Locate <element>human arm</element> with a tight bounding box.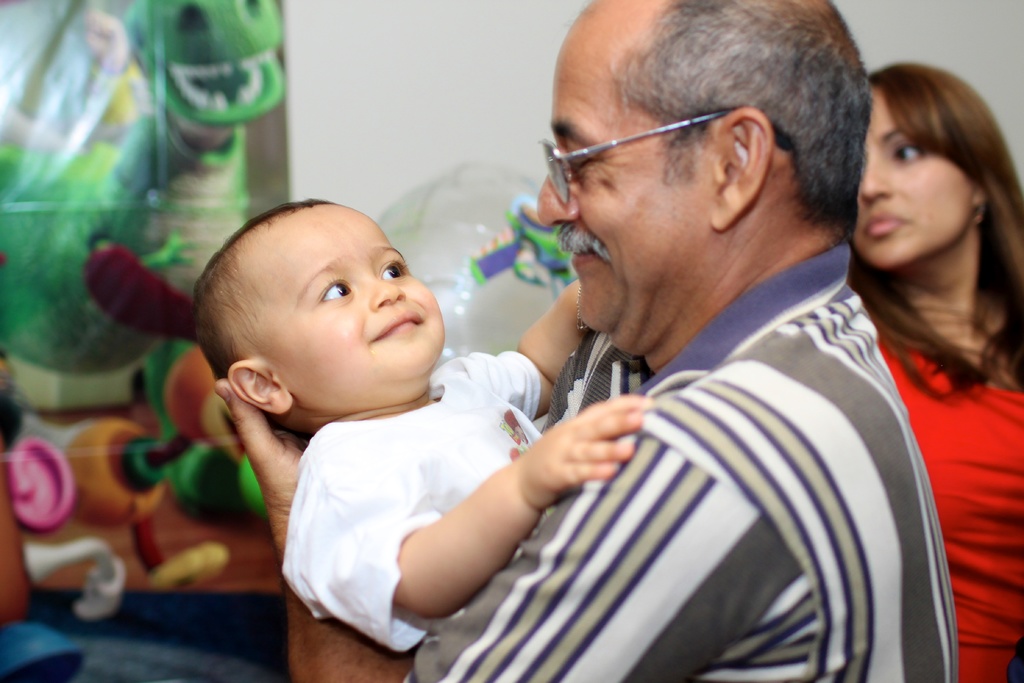
select_region(461, 273, 584, 425).
